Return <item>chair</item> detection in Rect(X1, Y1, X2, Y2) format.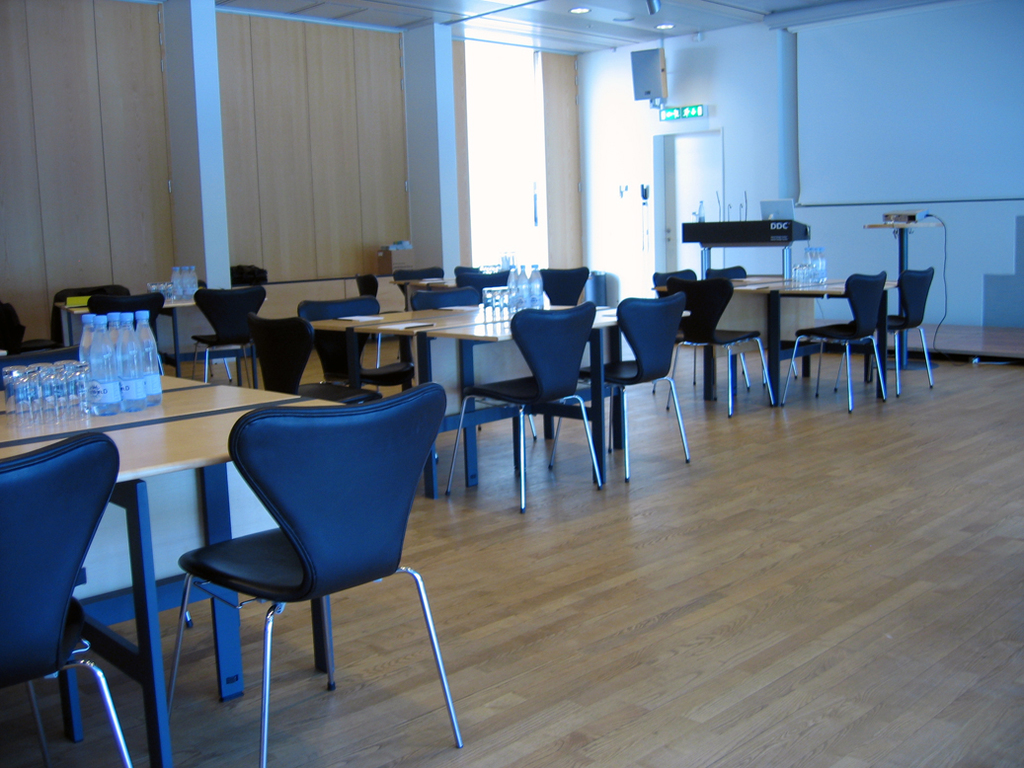
Rect(241, 306, 383, 404).
